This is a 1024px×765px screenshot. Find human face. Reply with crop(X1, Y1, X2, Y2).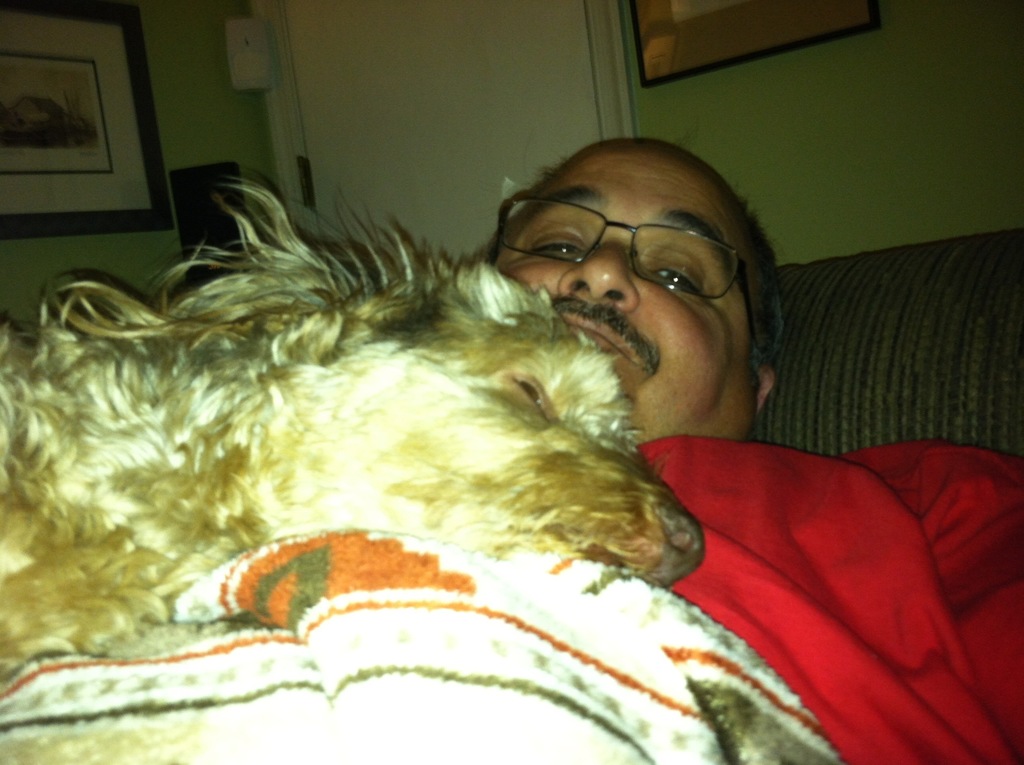
crop(492, 139, 753, 430).
